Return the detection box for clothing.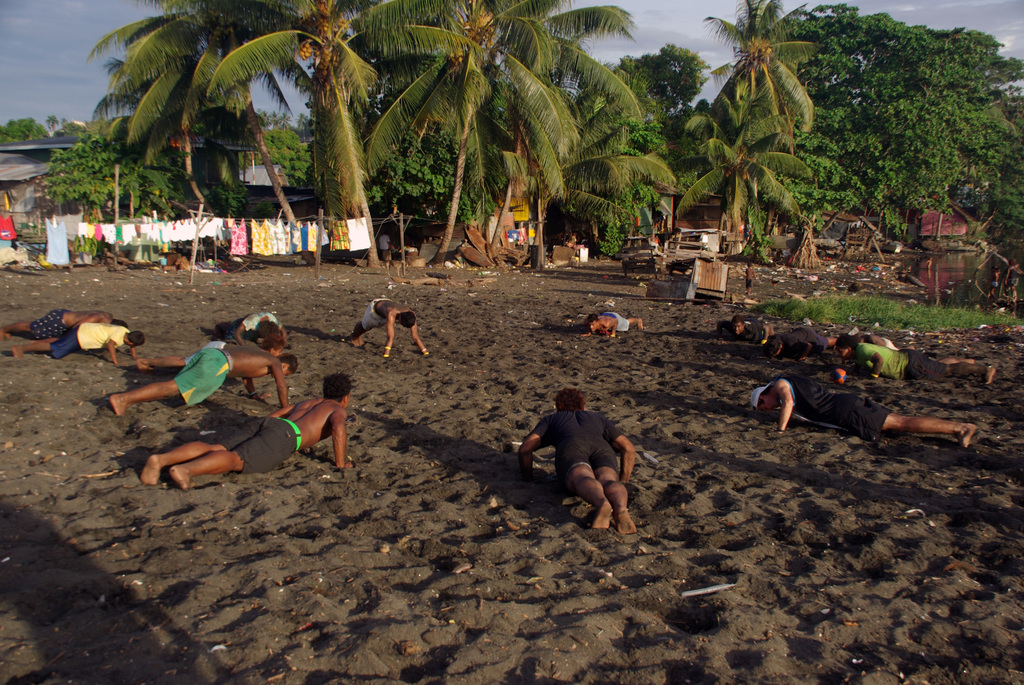
[left=178, top=216, right=186, bottom=239].
